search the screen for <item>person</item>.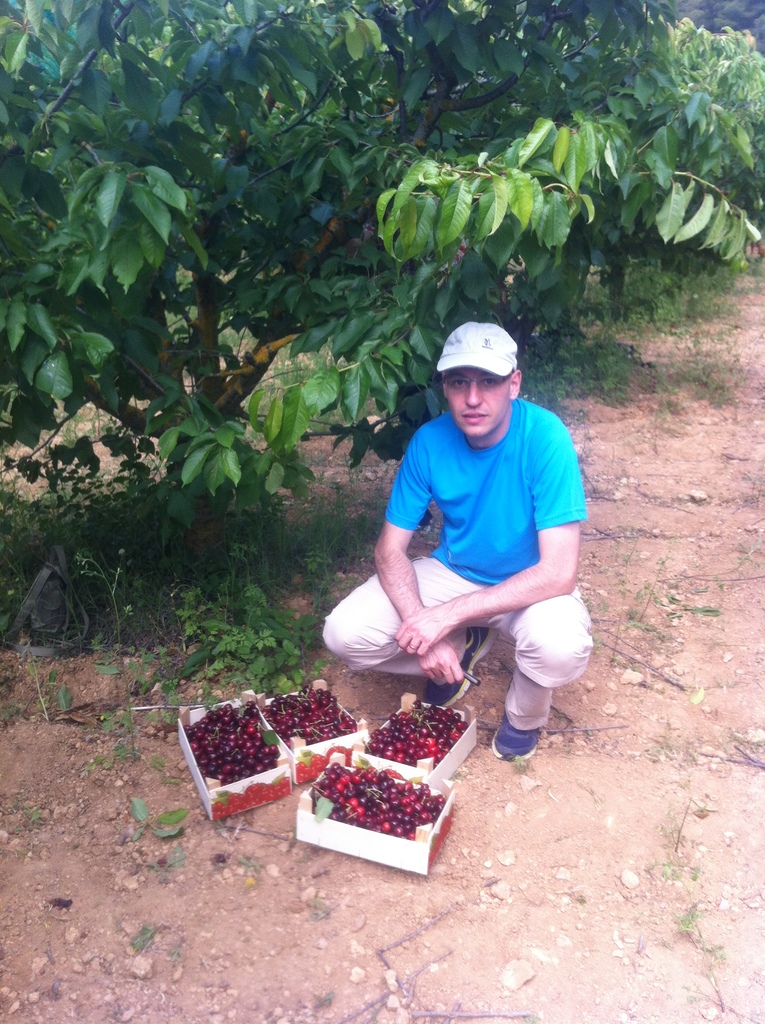
Found at {"x1": 320, "y1": 321, "x2": 592, "y2": 764}.
